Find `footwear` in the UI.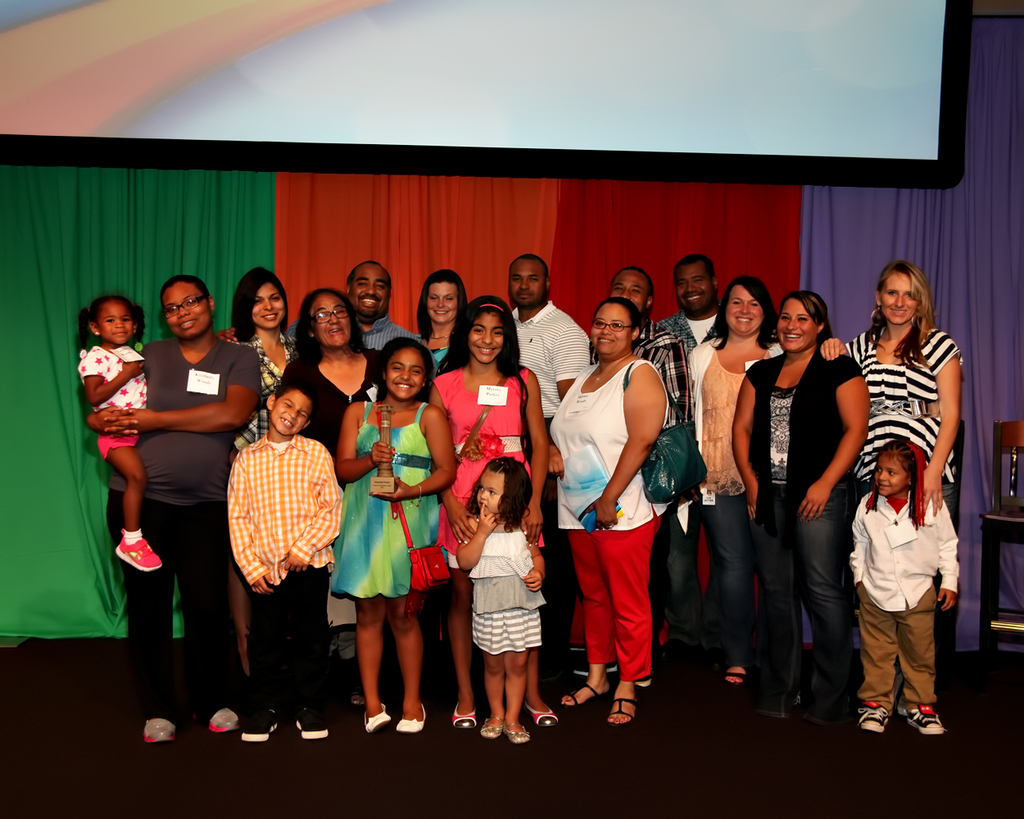
UI element at pyautogui.locateOnScreen(205, 699, 241, 733).
